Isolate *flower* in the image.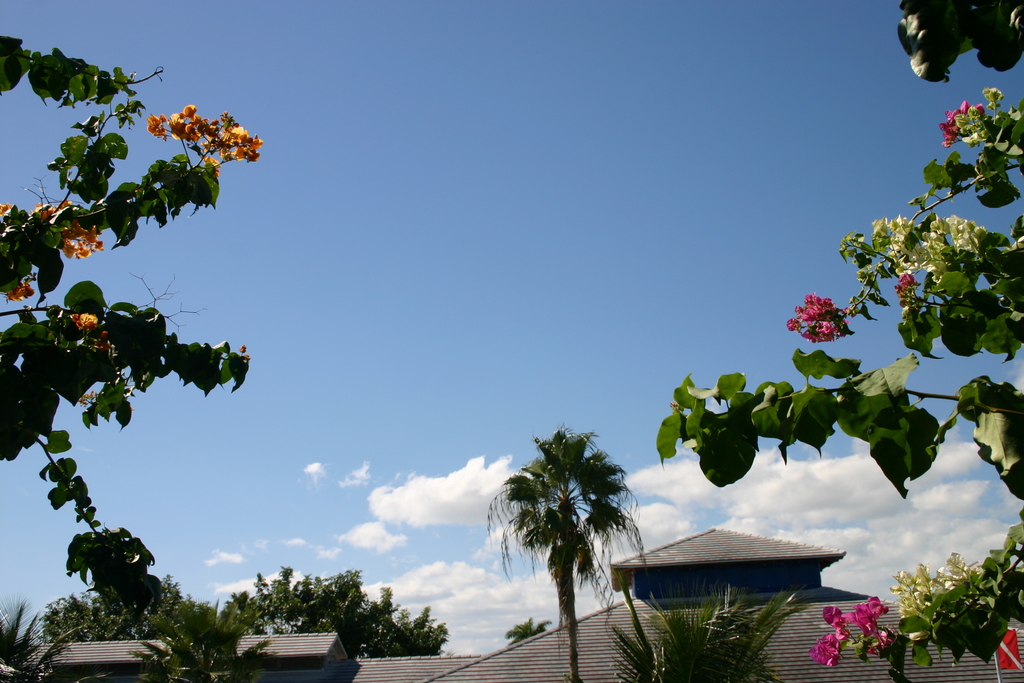
Isolated region: 893 274 918 300.
